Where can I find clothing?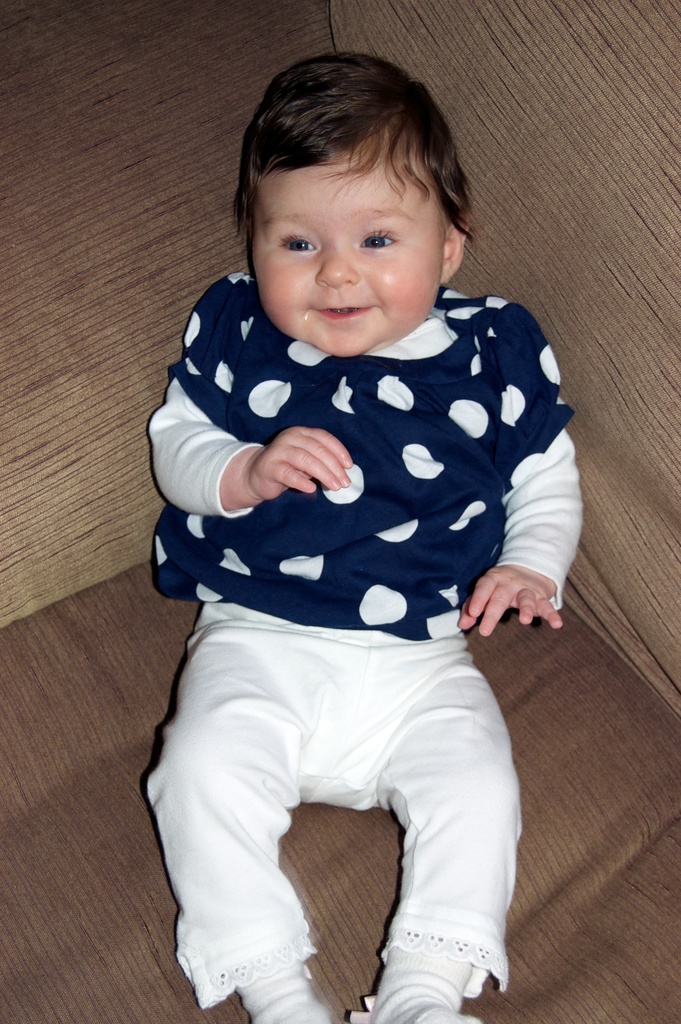
You can find it at region(147, 217, 530, 993).
